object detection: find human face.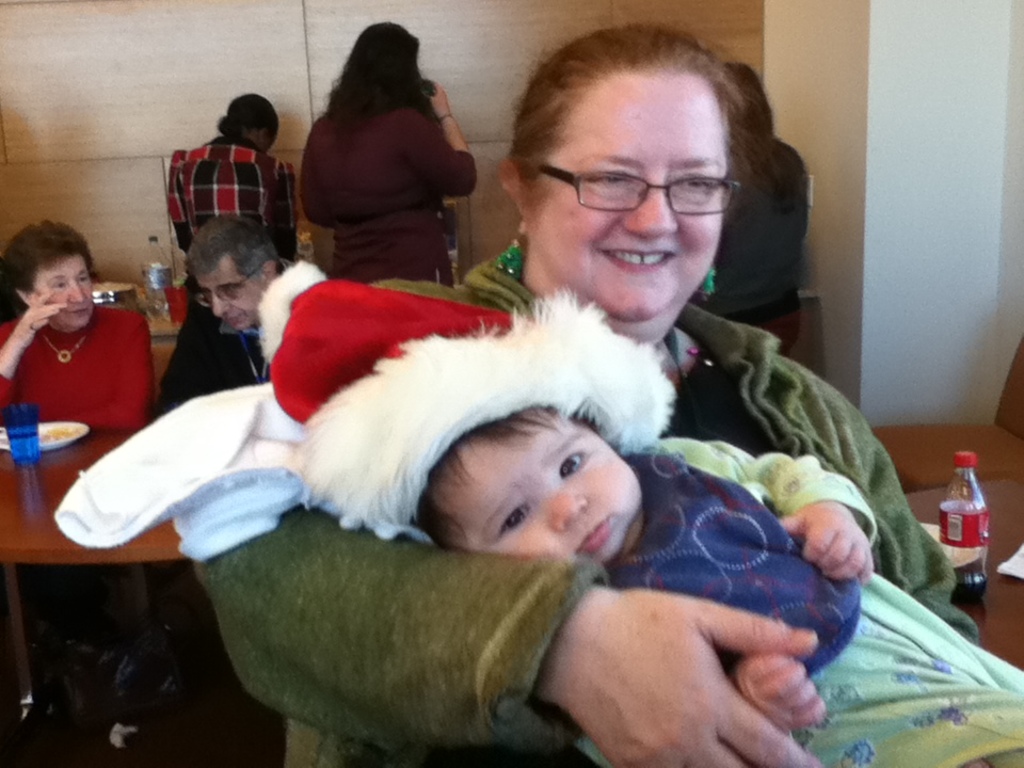
[left=530, top=65, right=725, bottom=324].
